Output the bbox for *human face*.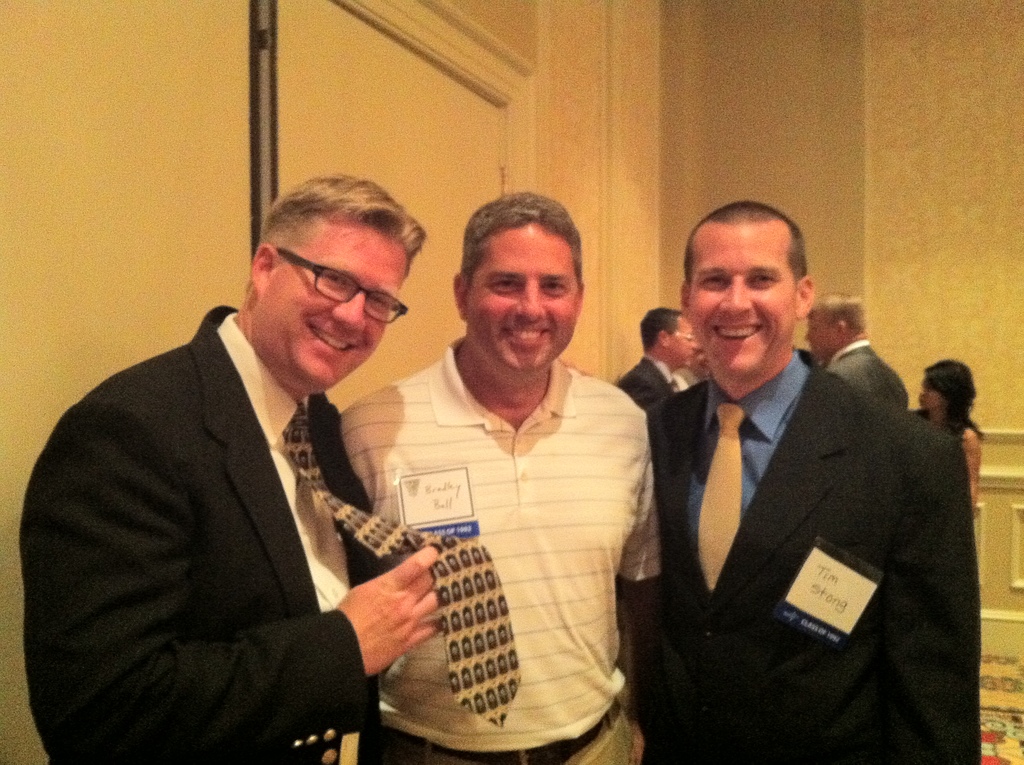
{"left": 664, "top": 312, "right": 707, "bottom": 374}.
